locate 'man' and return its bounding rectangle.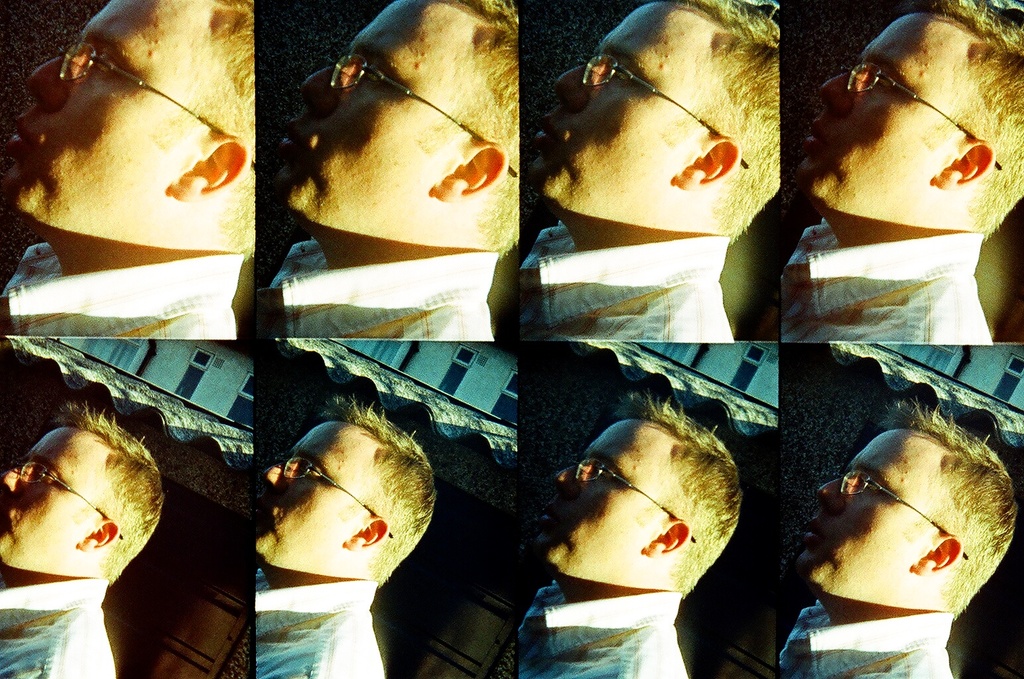
x1=251, y1=389, x2=436, y2=676.
